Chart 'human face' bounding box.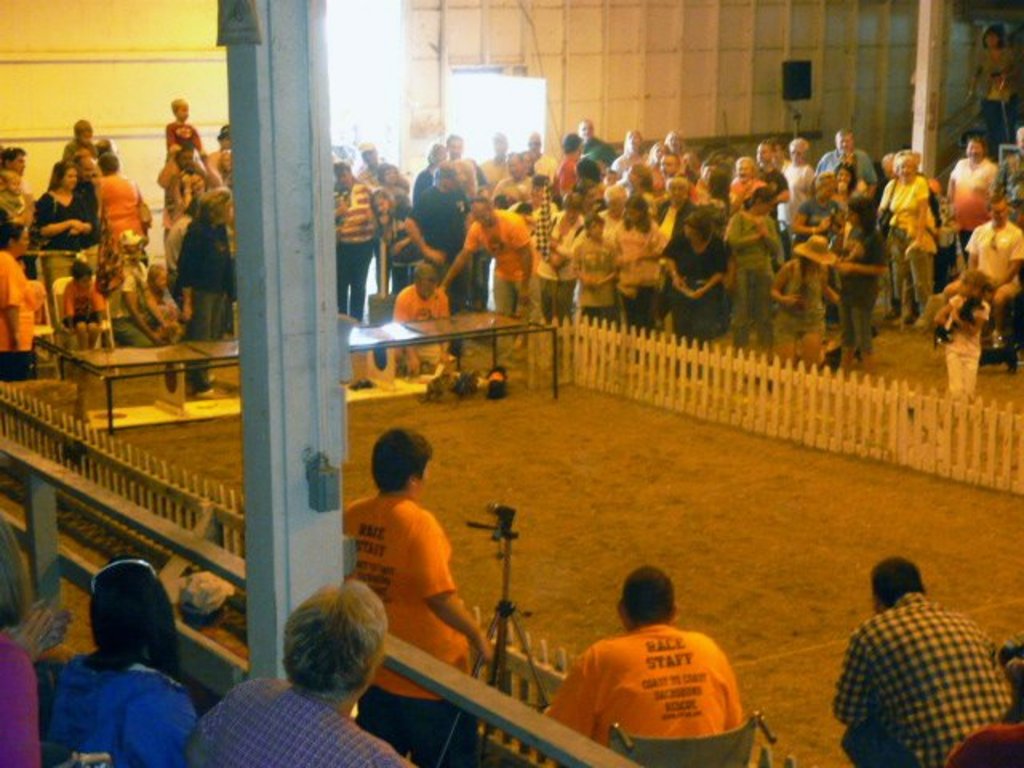
Charted: BBox(661, 155, 675, 176).
